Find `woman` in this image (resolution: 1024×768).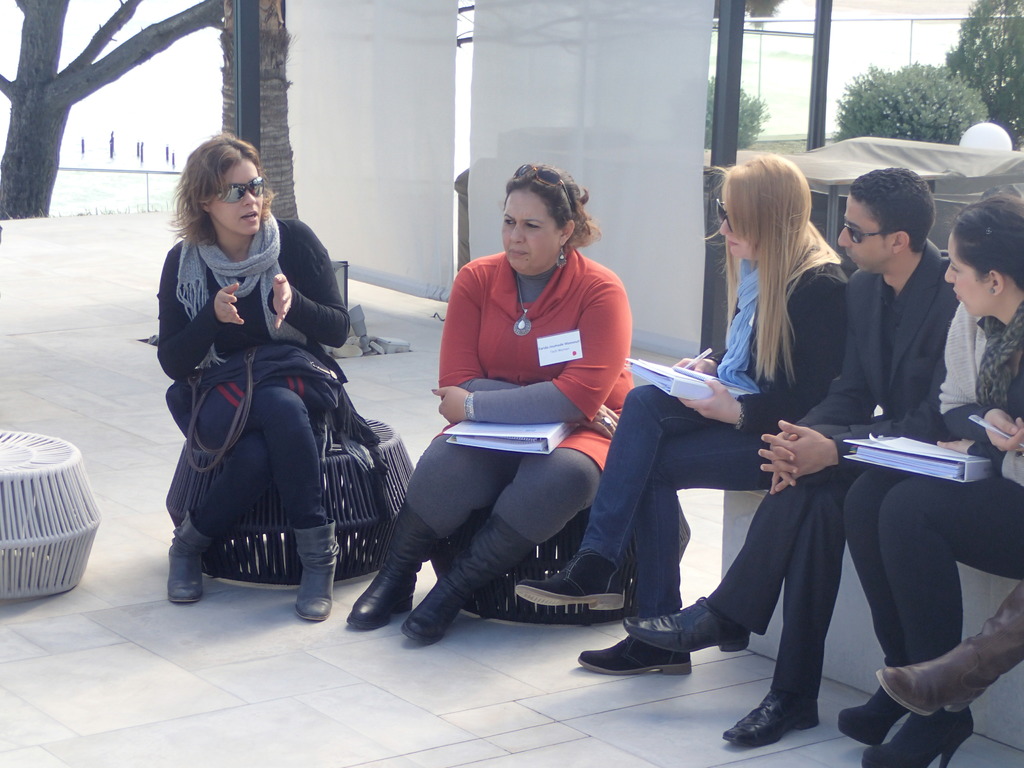
x1=337 y1=163 x2=643 y2=636.
